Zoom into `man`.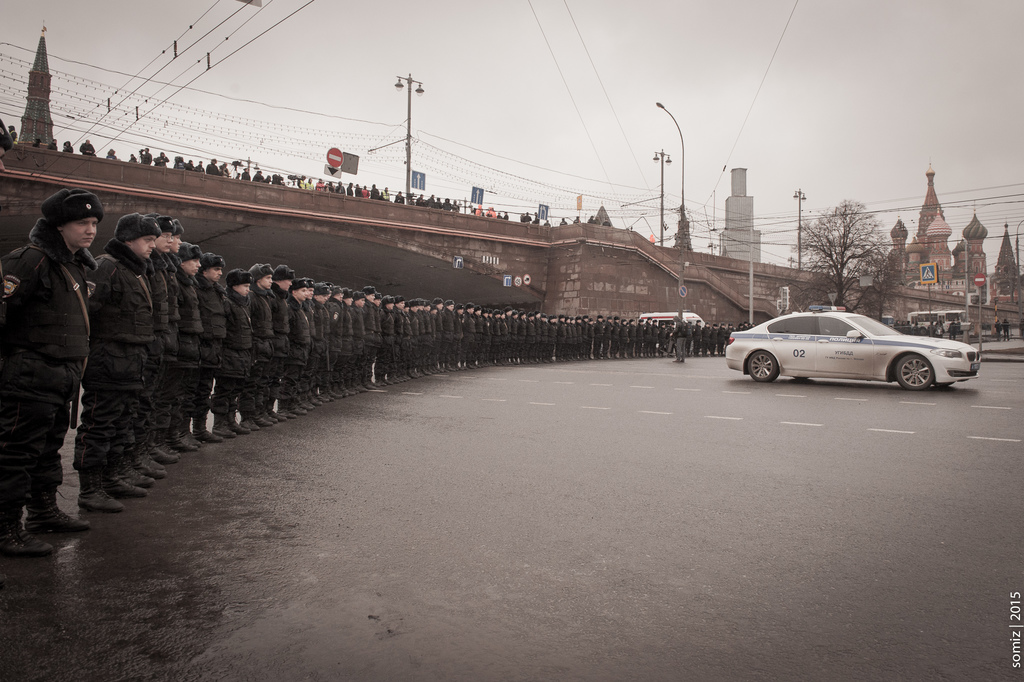
Zoom target: Rect(180, 240, 199, 453).
